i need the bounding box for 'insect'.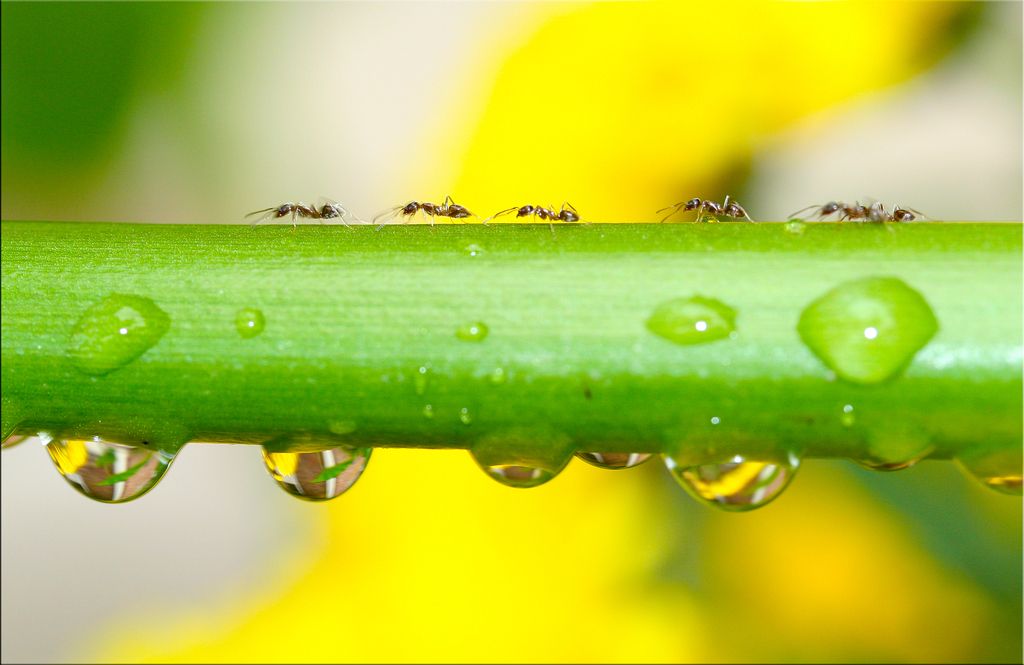
Here it is: (665, 185, 749, 221).
